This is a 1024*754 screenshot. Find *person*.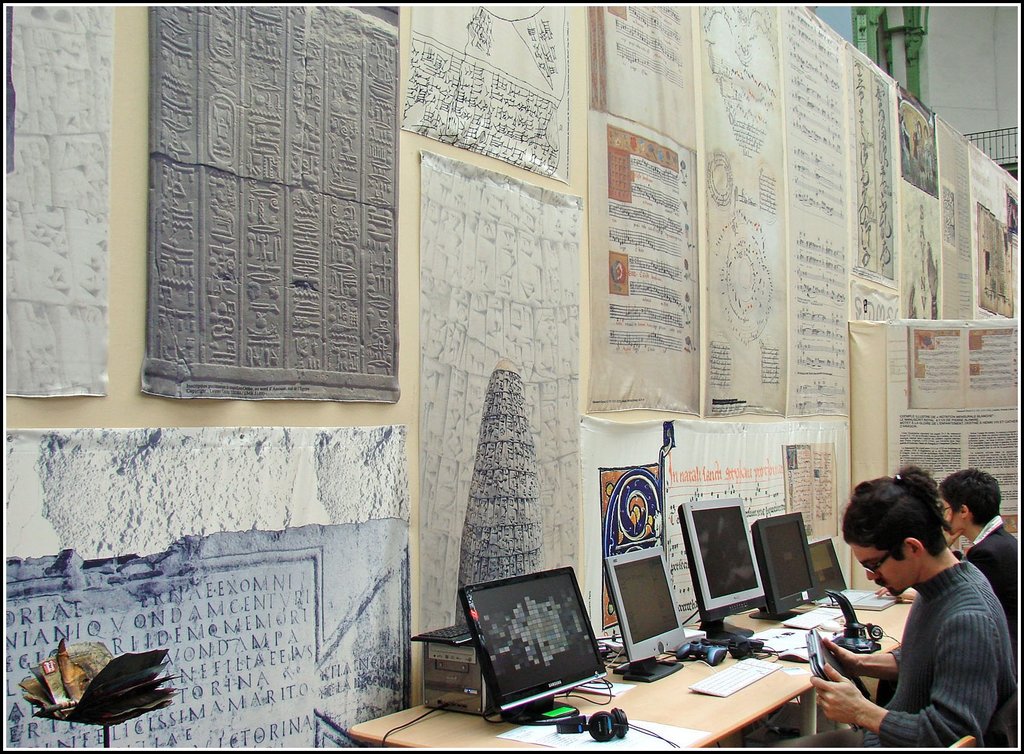
Bounding box: box(834, 473, 1011, 753).
